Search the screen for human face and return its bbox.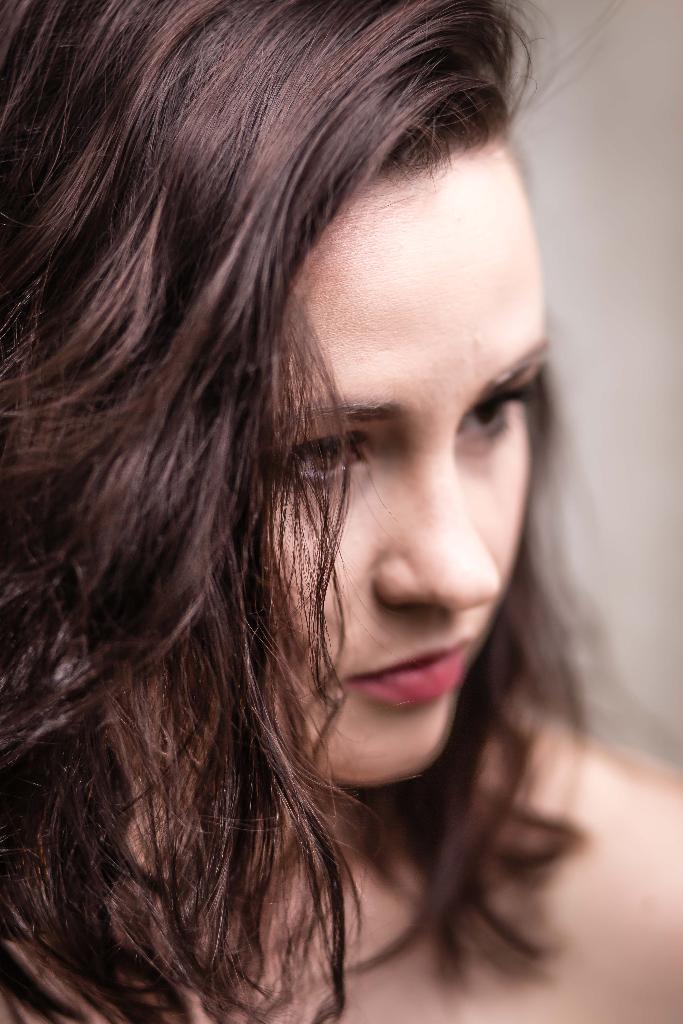
Found: bbox(265, 134, 544, 784).
